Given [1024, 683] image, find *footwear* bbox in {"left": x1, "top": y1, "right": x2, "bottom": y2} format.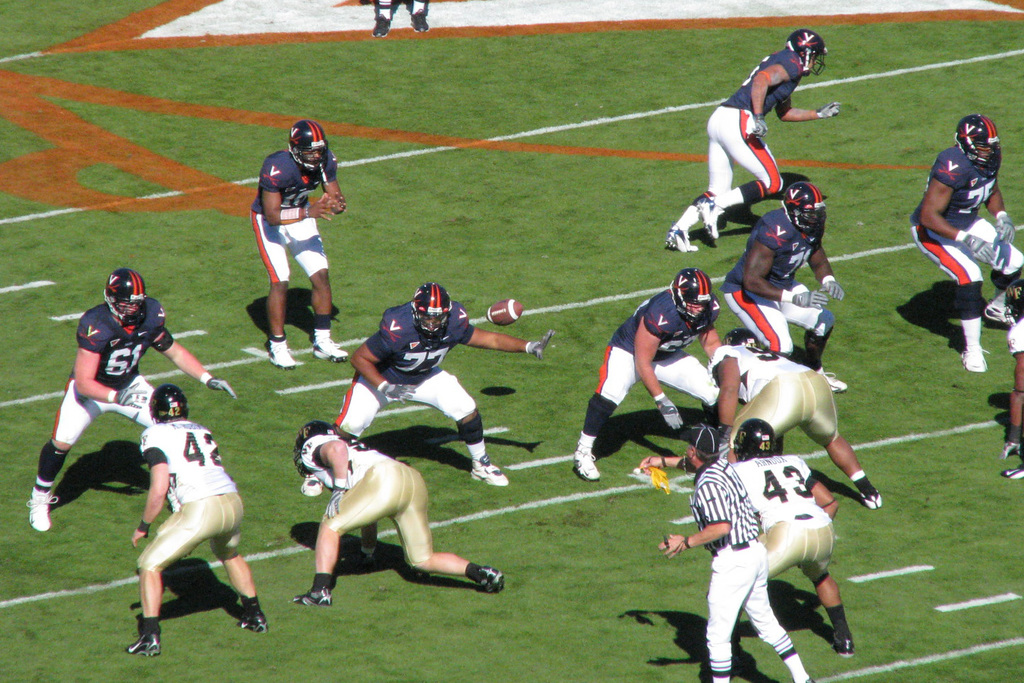
{"left": 304, "top": 473, "right": 325, "bottom": 495}.
